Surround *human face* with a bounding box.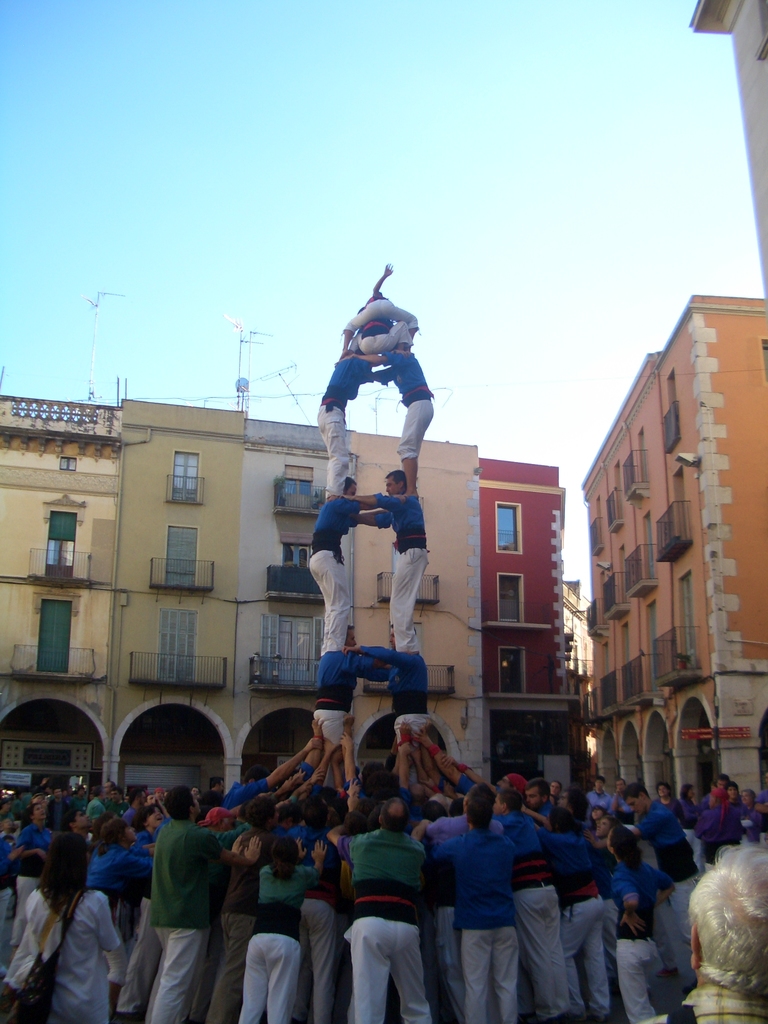
bbox=(625, 801, 646, 818).
